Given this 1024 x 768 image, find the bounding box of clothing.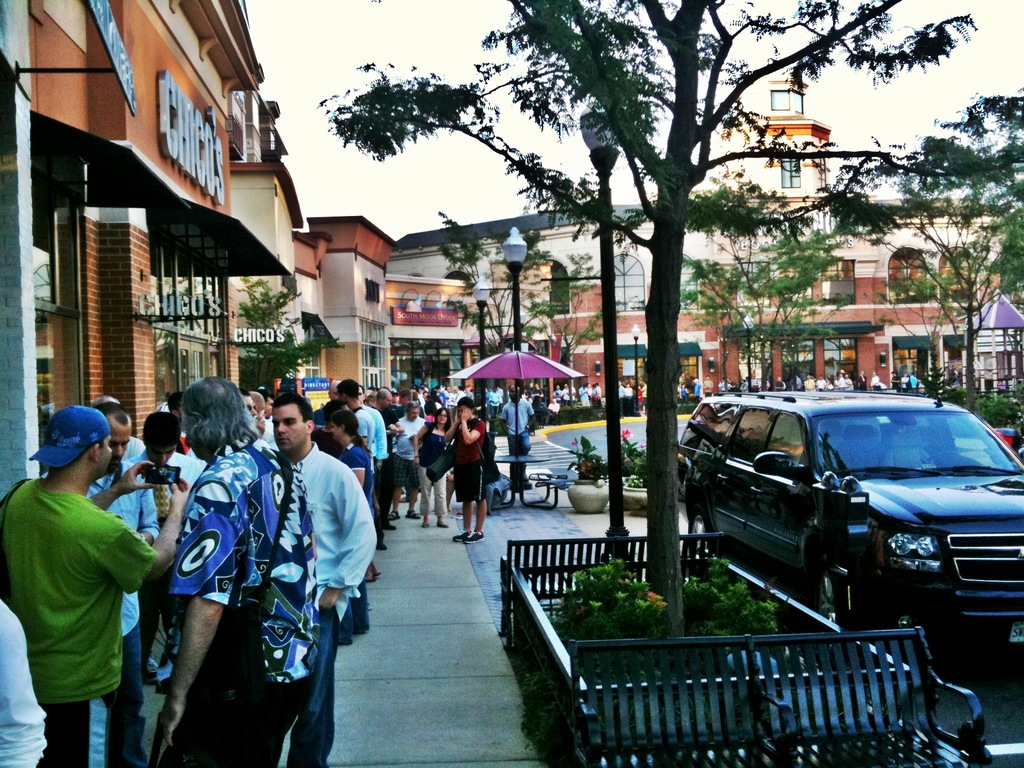
x1=639, y1=389, x2=642, y2=406.
